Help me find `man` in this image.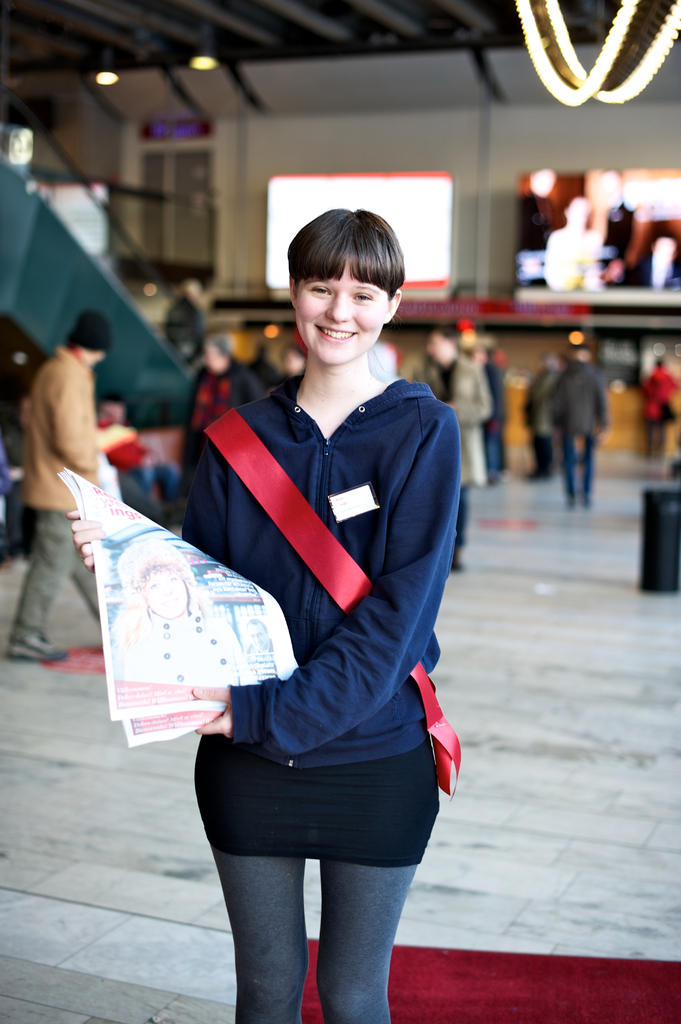
Found it: (left=543, top=348, right=613, bottom=514).
